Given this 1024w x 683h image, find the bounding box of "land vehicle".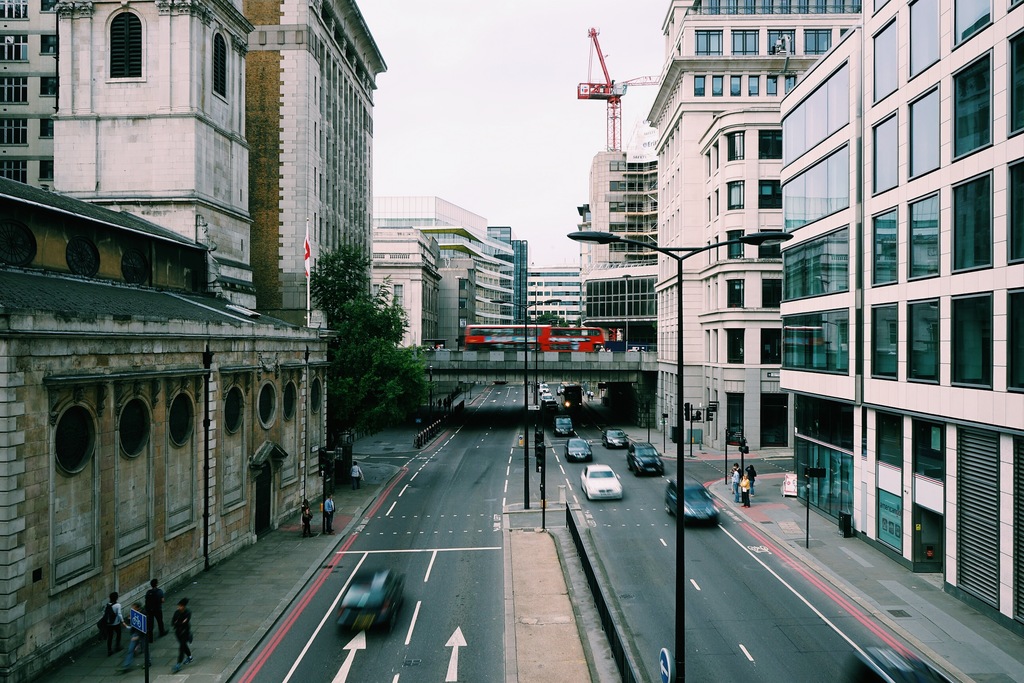
pyautogui.locateOnScreen(581, 466, 620, 498).
